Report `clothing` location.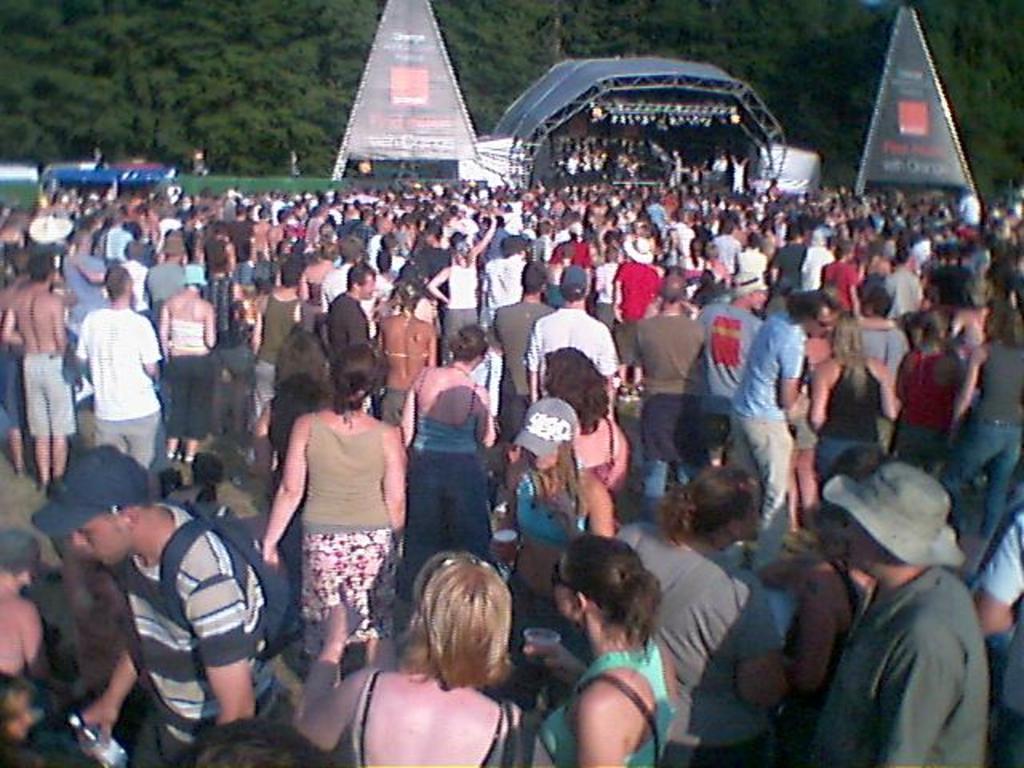
Report: (x1=322, y1=254, x2=349, y2=315).
